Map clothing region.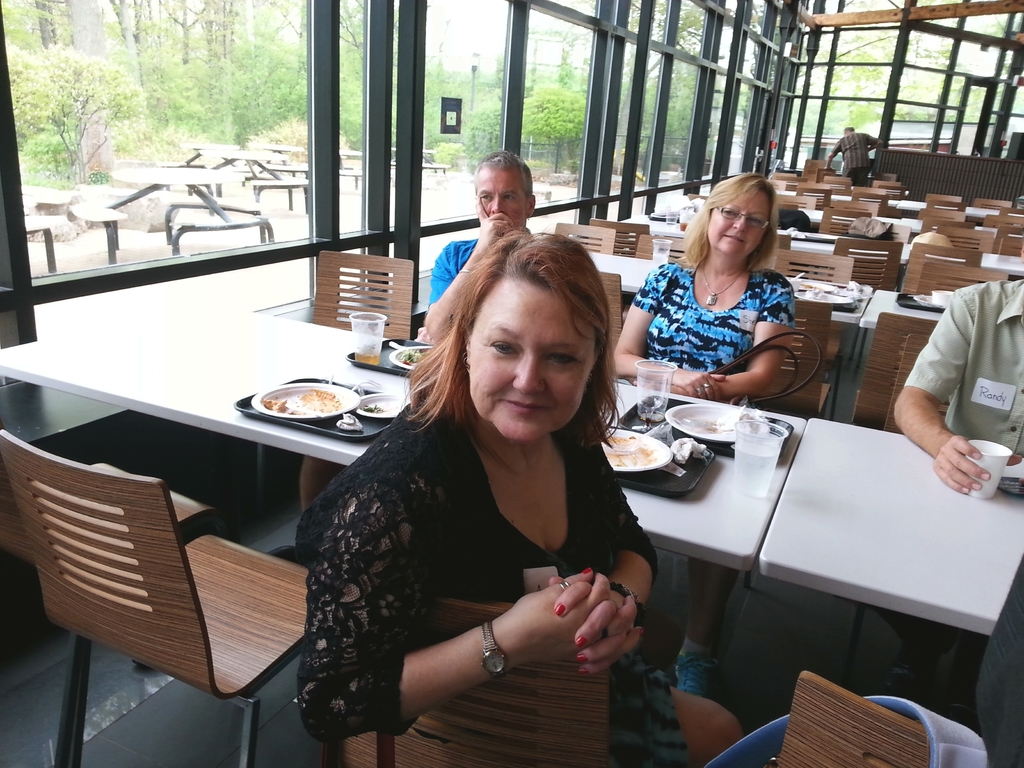
Mapped to 840:213:893:237.
